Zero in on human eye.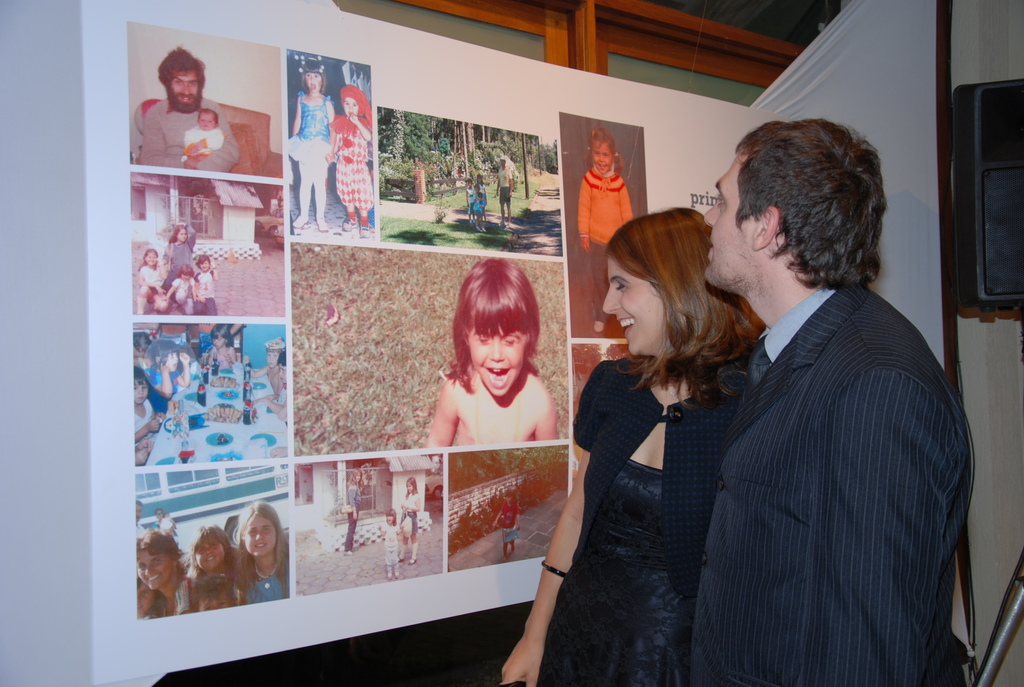
Zeroed in: crop(609, 281, 629, 297).
